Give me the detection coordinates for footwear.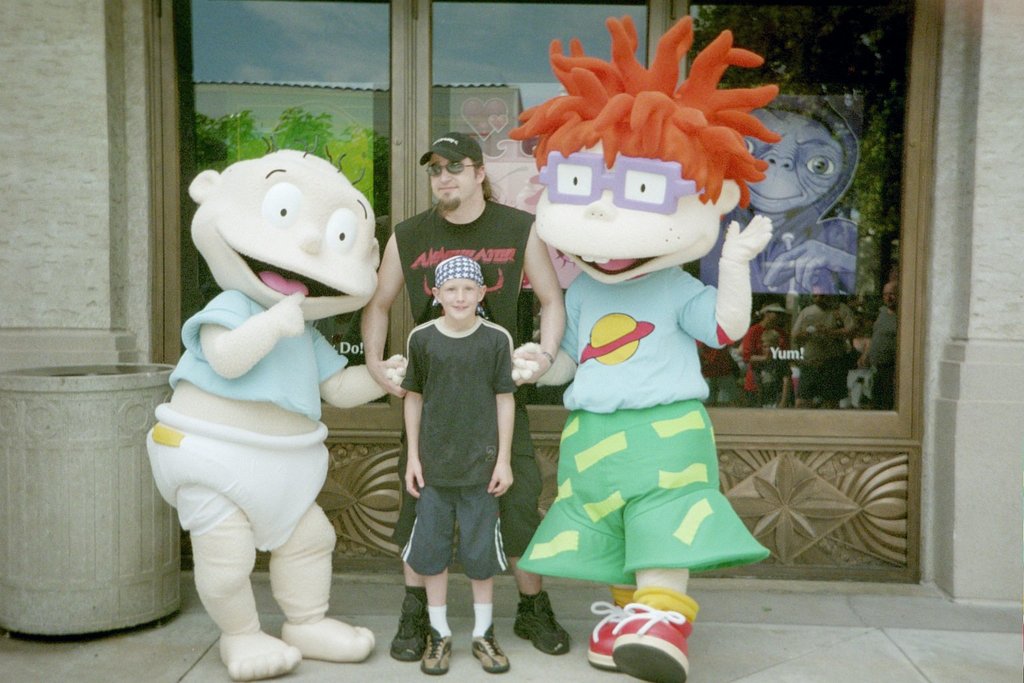
detection(218, 631, 302, 682).
